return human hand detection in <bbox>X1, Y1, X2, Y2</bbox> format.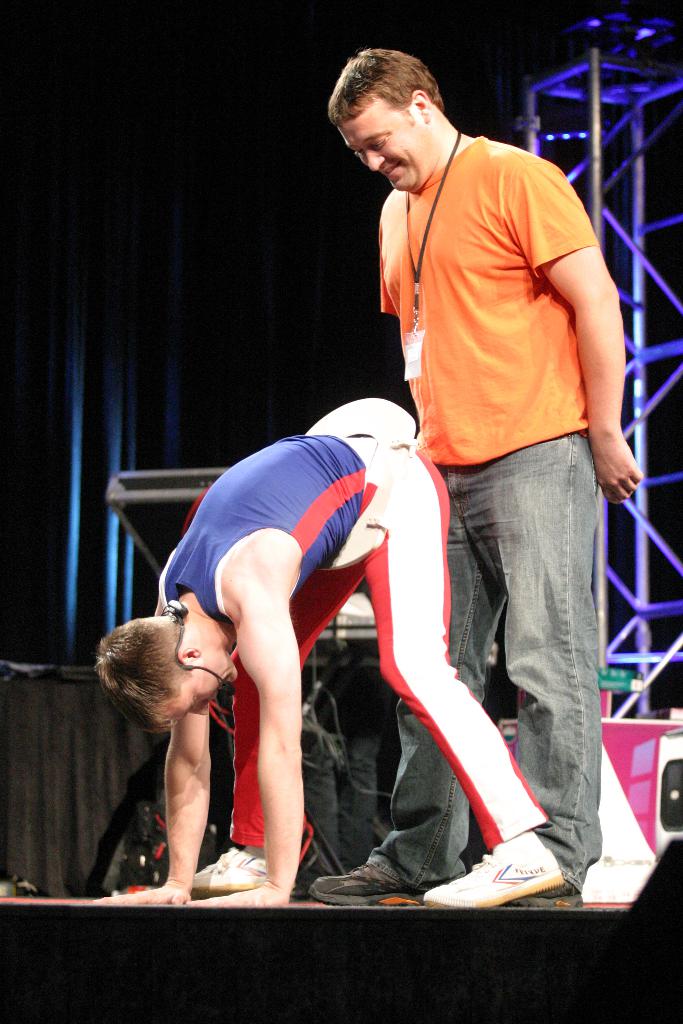
<bbox>185, 884, 293, 911</bbox>.
